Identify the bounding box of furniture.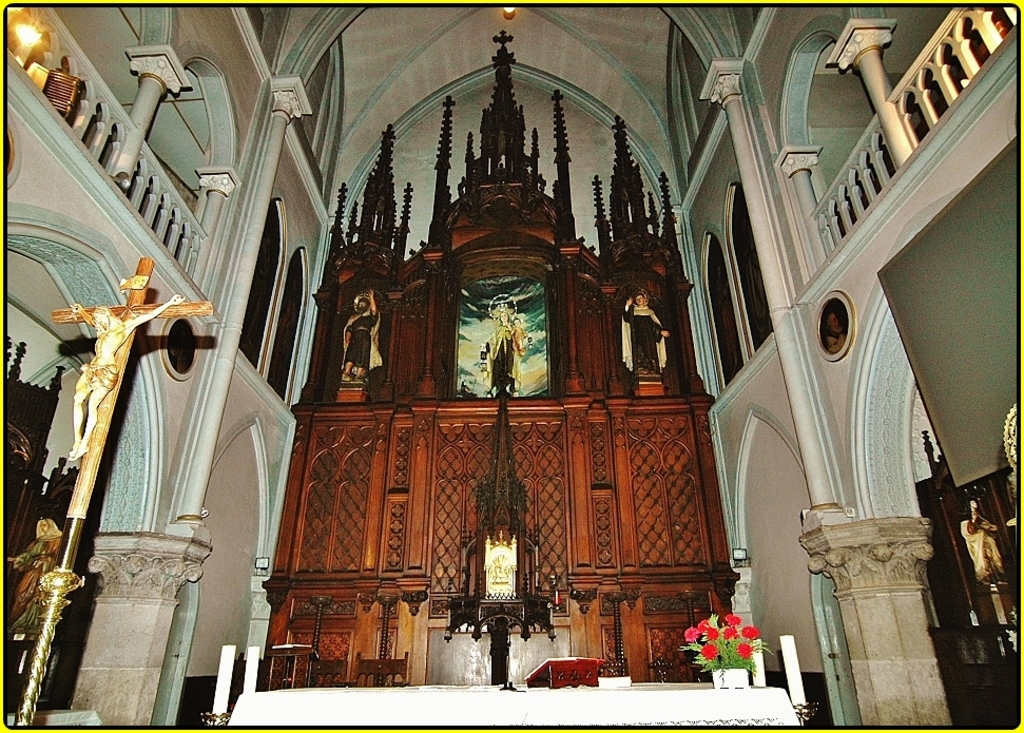
bbox=[307, 651, 347, 686].
